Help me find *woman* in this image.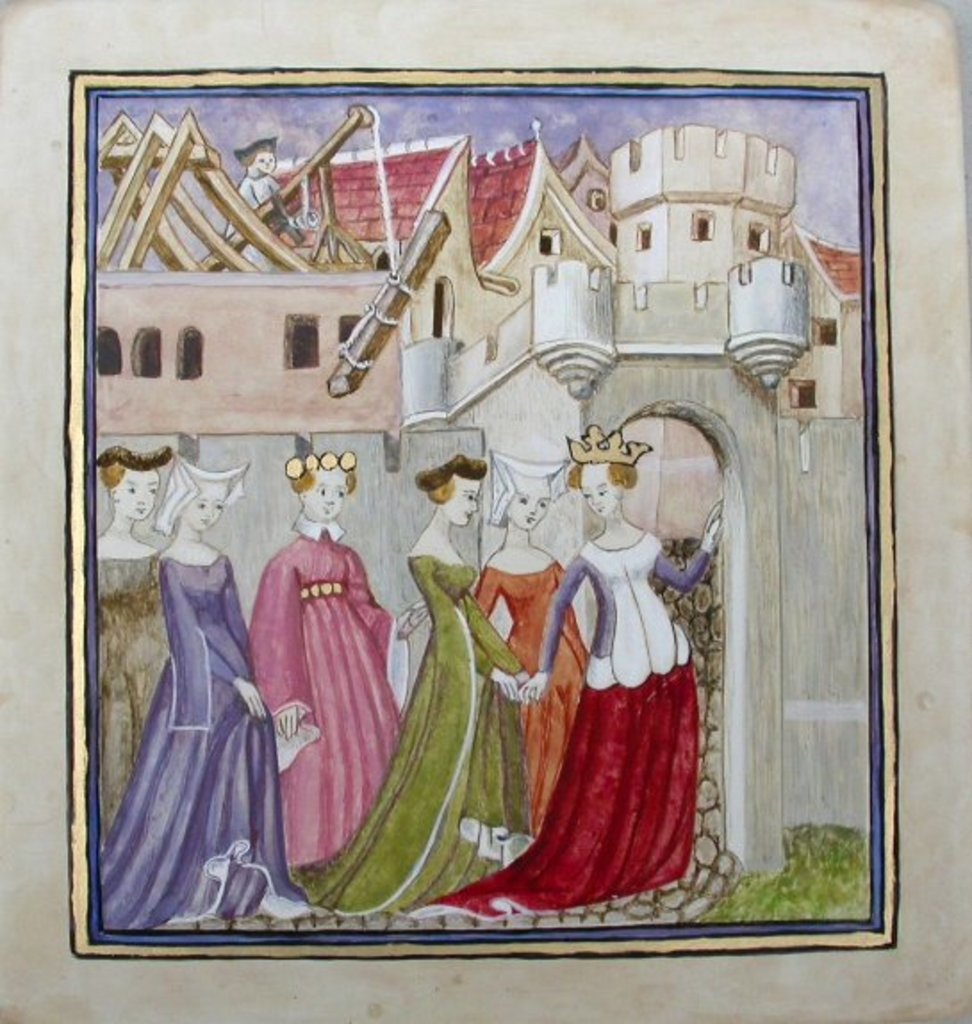
Found it: (251,439,405,883).
